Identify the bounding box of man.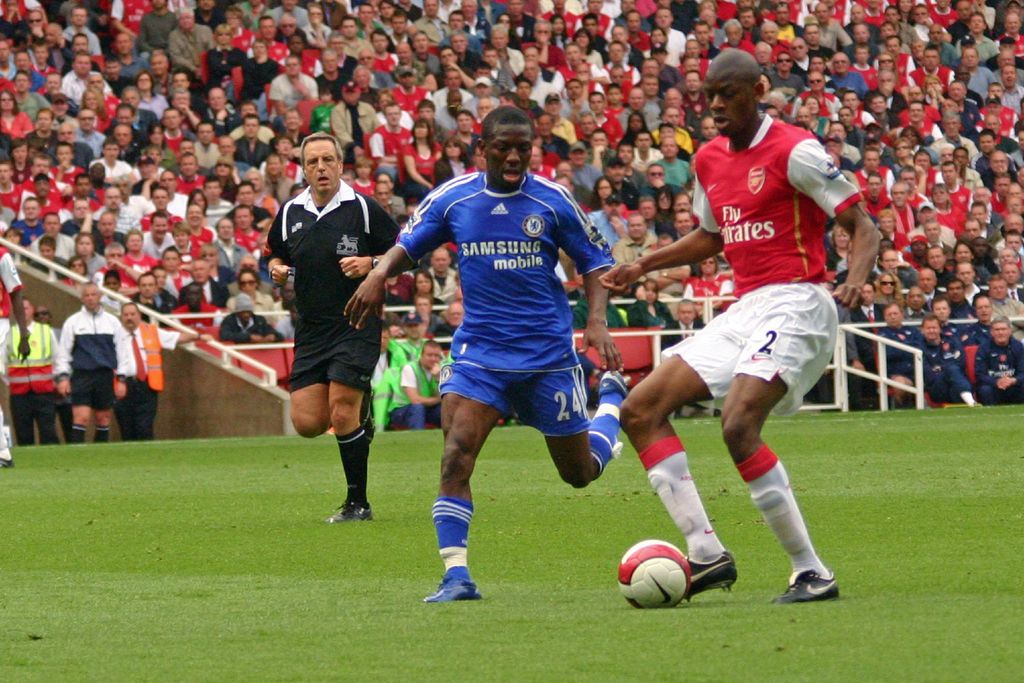
435/300/465/348.
